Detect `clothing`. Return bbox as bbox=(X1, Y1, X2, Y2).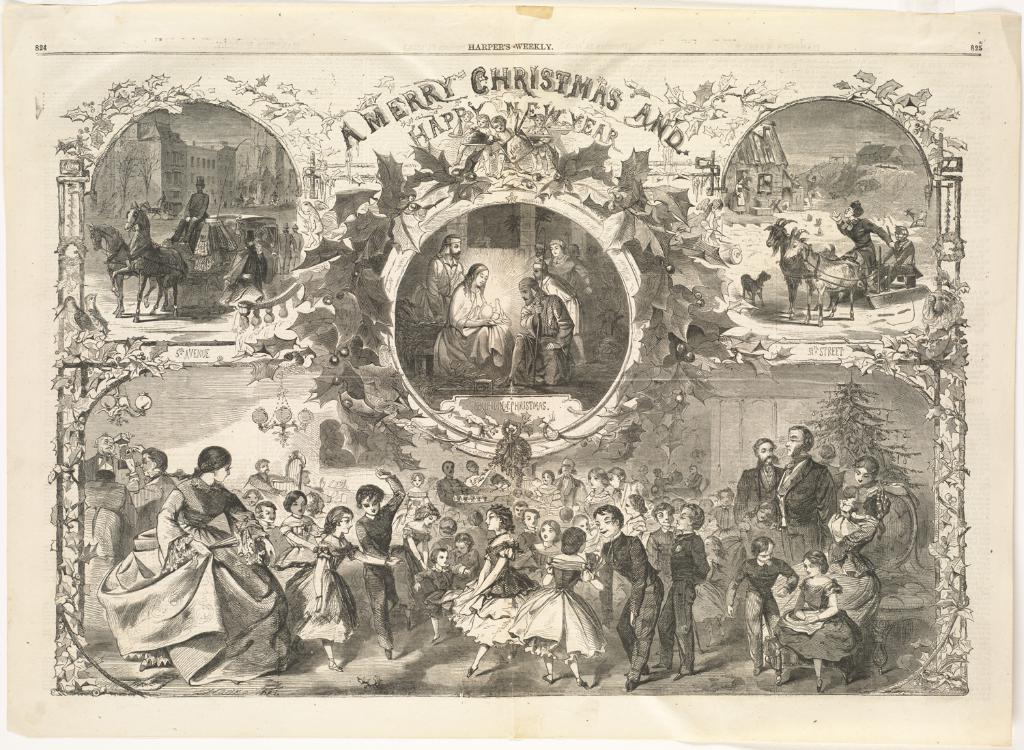
bbox=(595, 534, 661, 671).
